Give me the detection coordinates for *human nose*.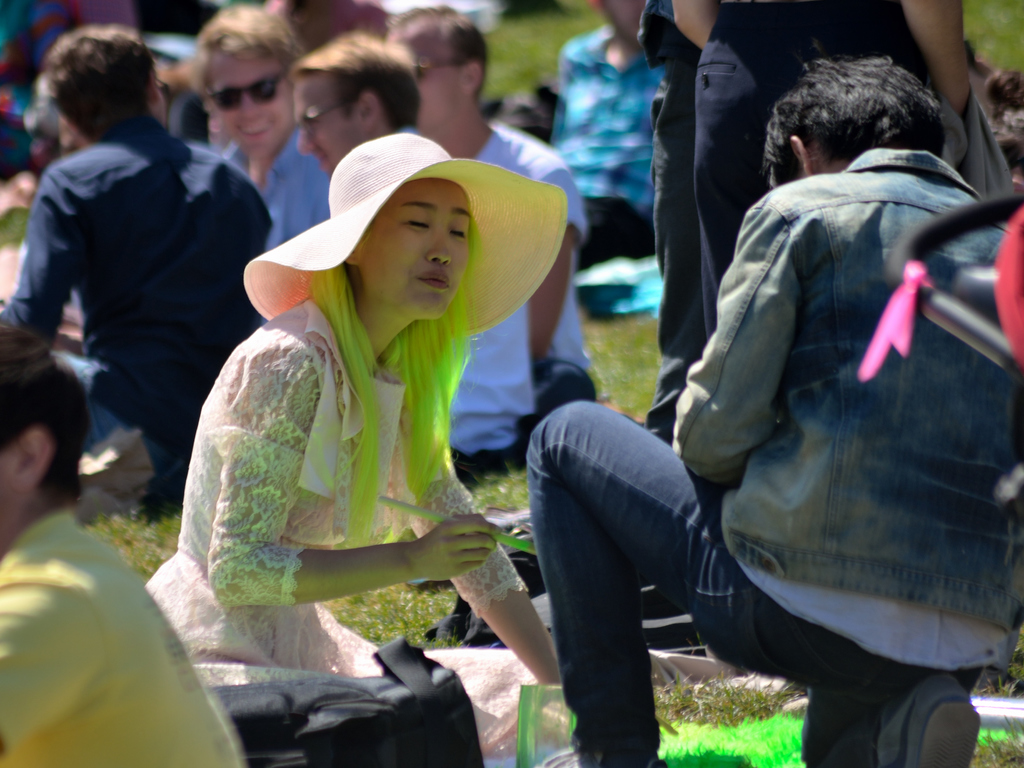
detection(293, 124, 318, 155).
